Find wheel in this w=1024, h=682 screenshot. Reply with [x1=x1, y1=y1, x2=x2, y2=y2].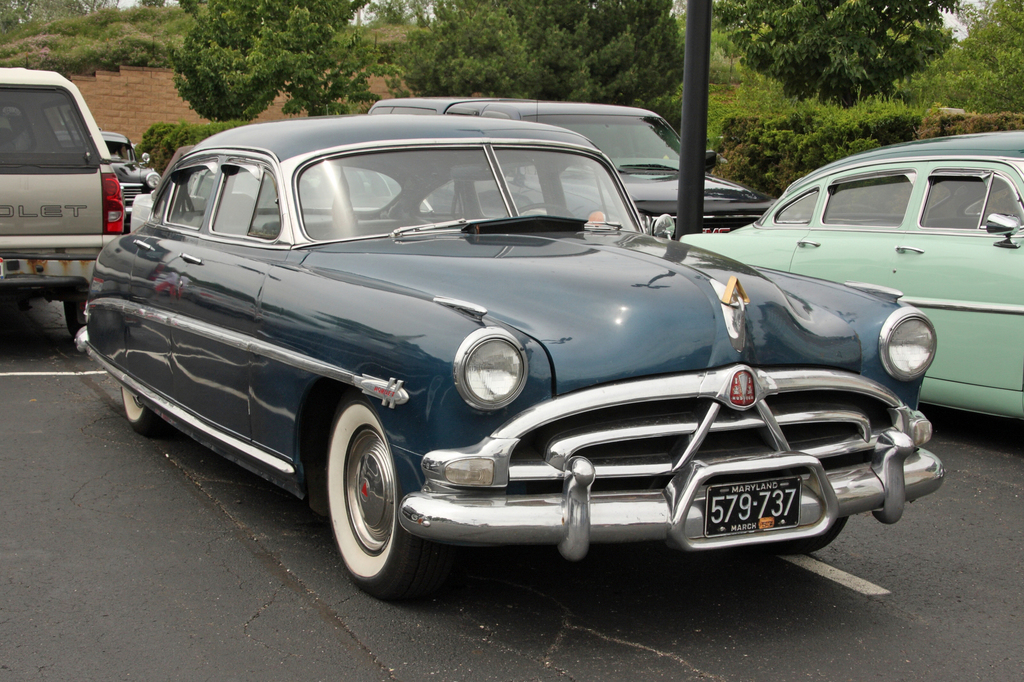
[x1=115, y1=388, x2=157, y2=432].
